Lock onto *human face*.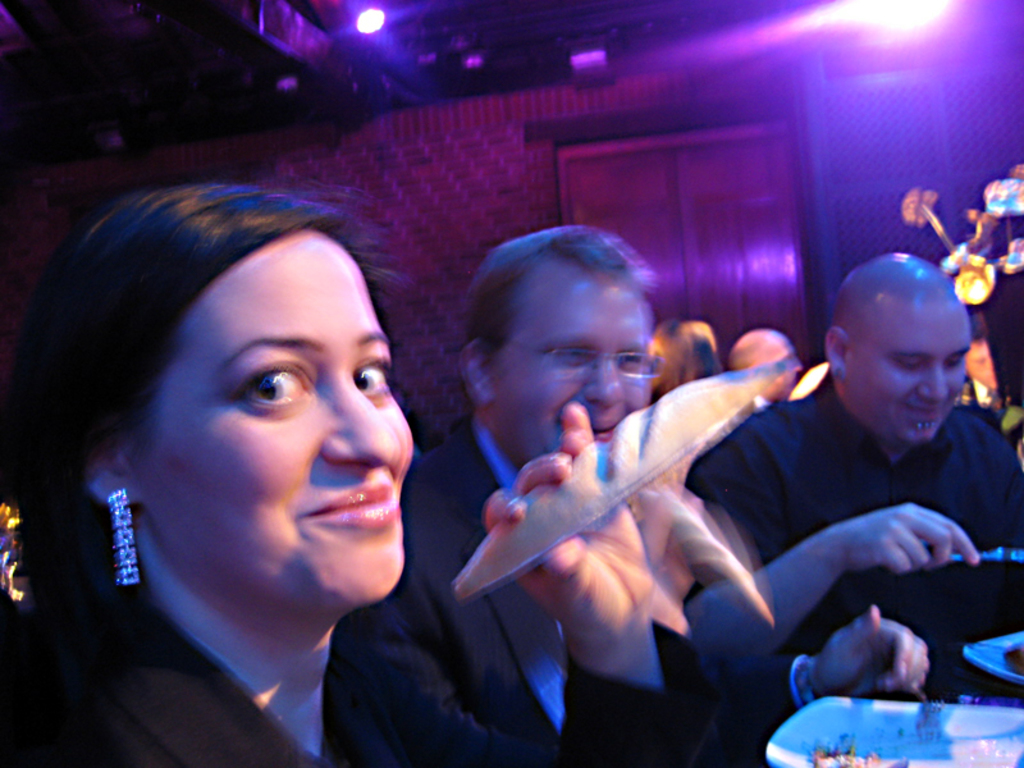
Locked: [x1=852, y1=305, x2=974, y2=436].
